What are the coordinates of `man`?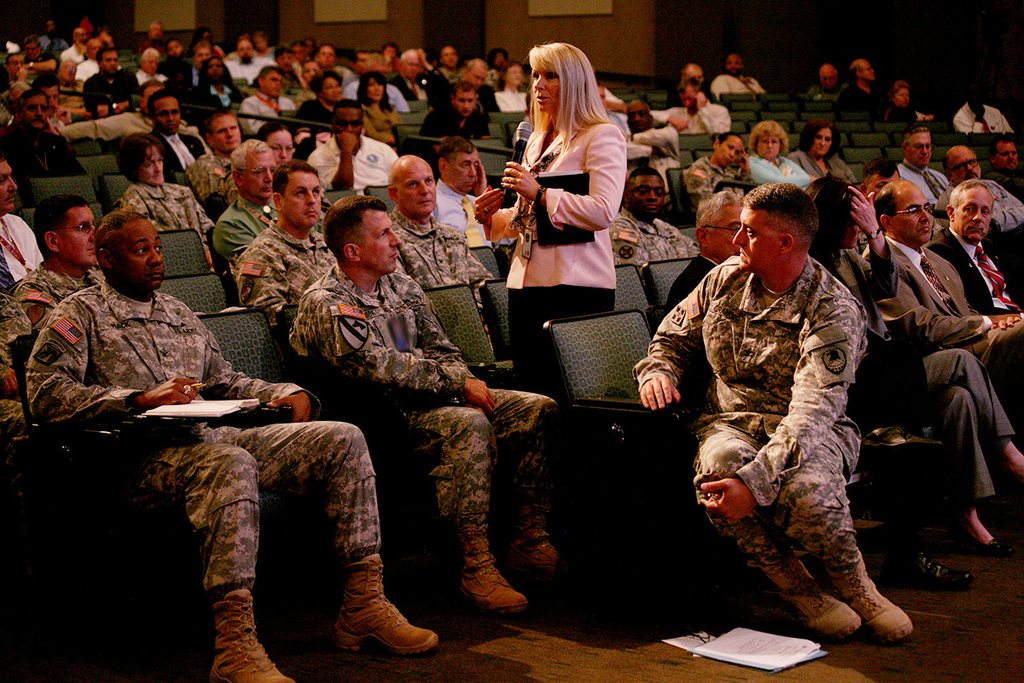
x1=806, y1=61, x2=847, y2=102.
